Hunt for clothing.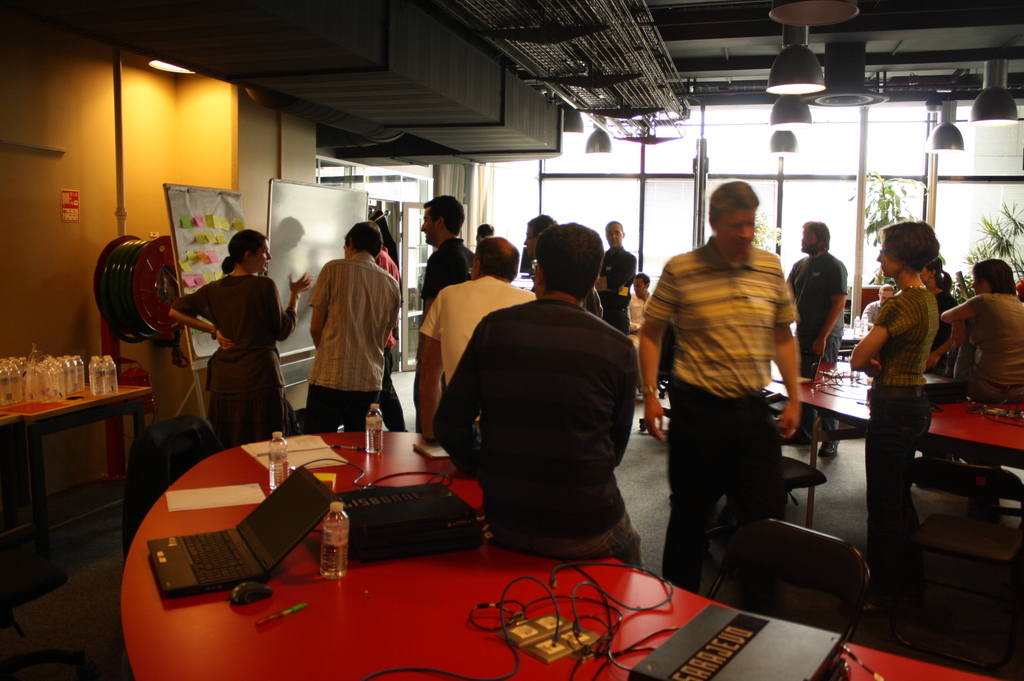
Hunted down at bbox(963, 287, 1023, 409).
